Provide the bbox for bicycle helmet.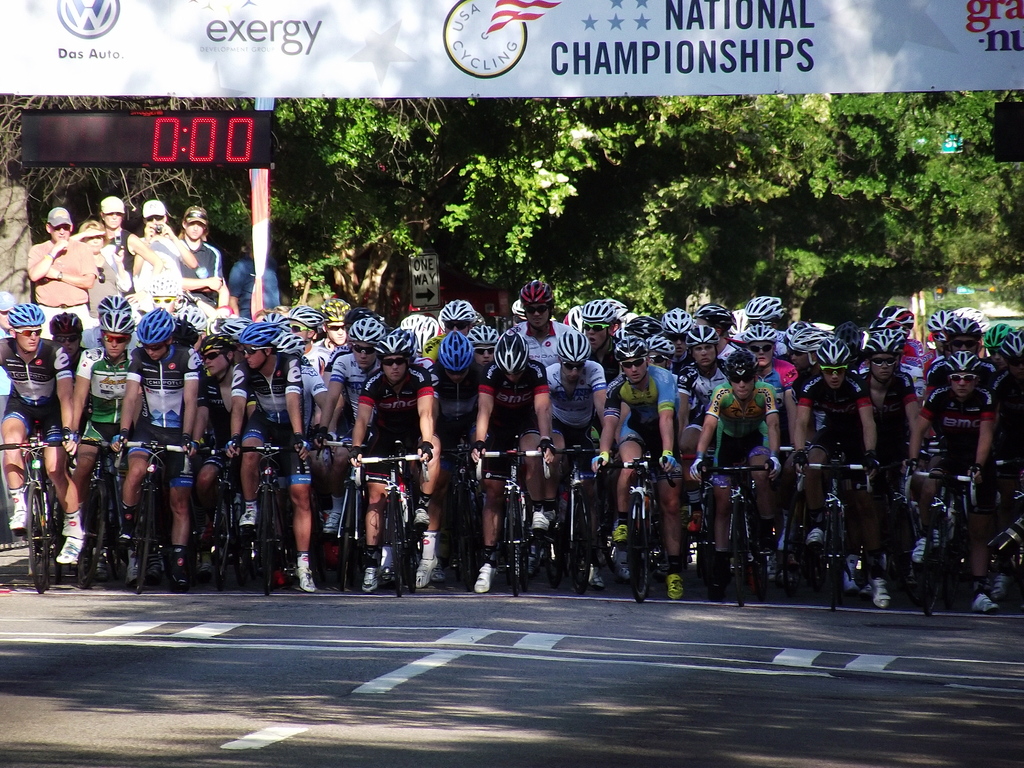
BBox(244, 322, 281, 348).
